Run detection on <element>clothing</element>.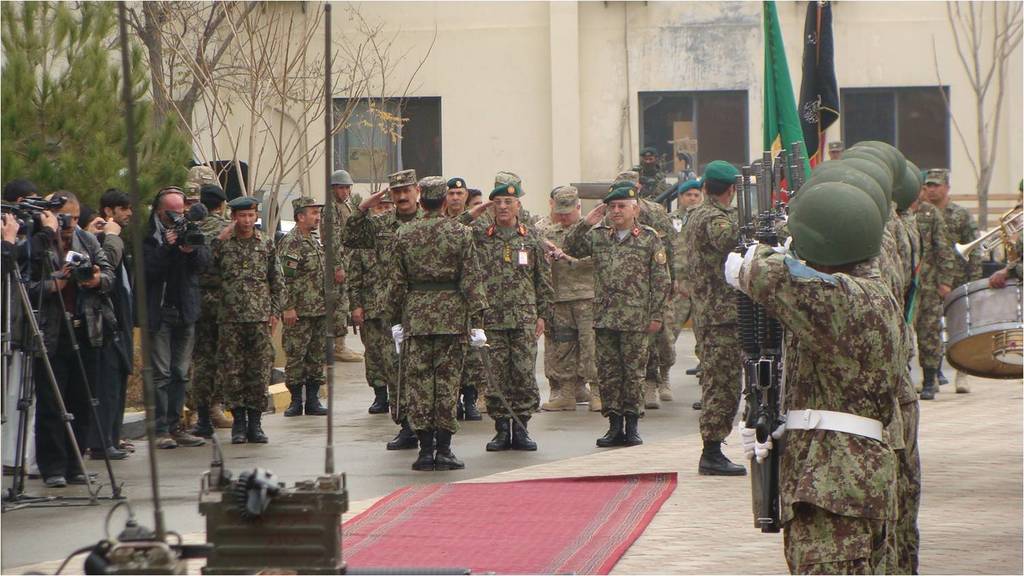
Result: Rect(539, 224, 601, 386).
